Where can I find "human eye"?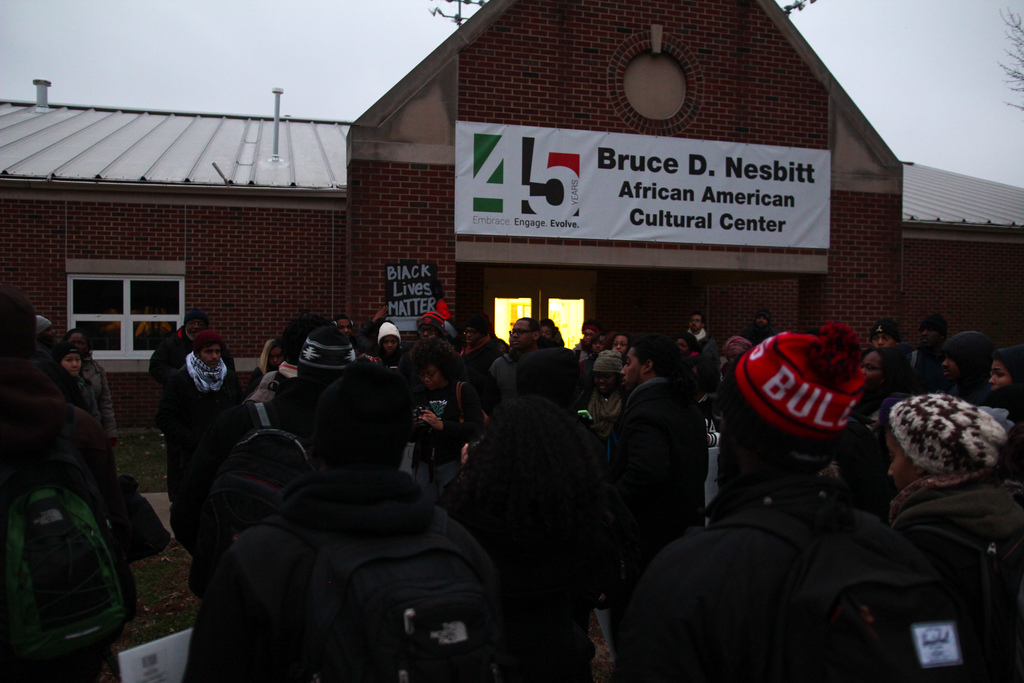
You can find it at (518, 331, 525, 336).
